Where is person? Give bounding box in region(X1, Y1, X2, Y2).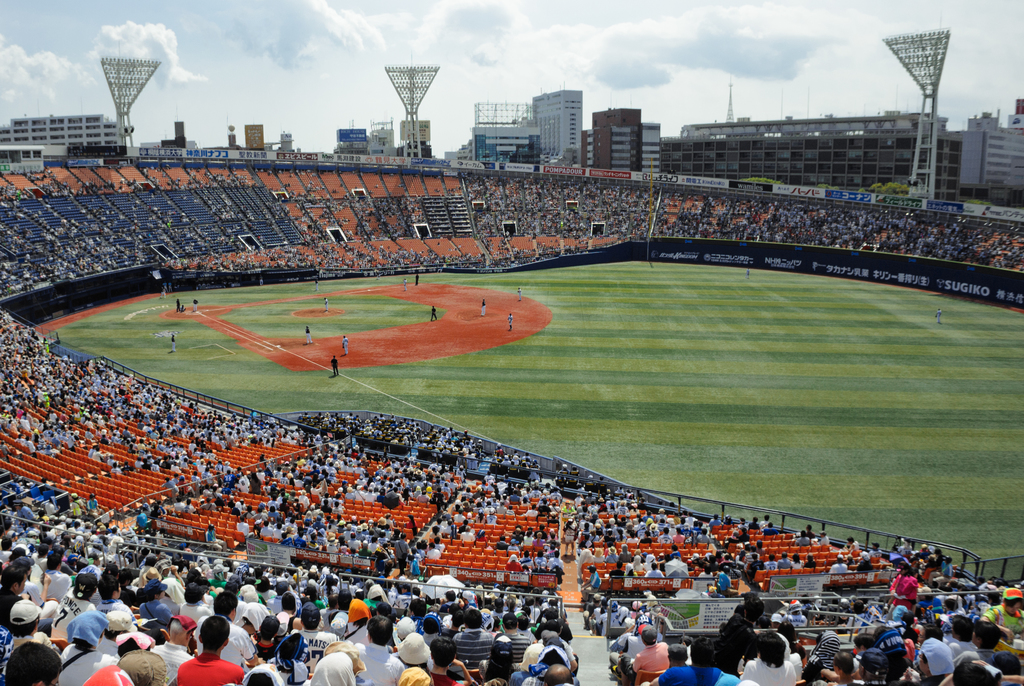
region(634, 633, 671, 672).
